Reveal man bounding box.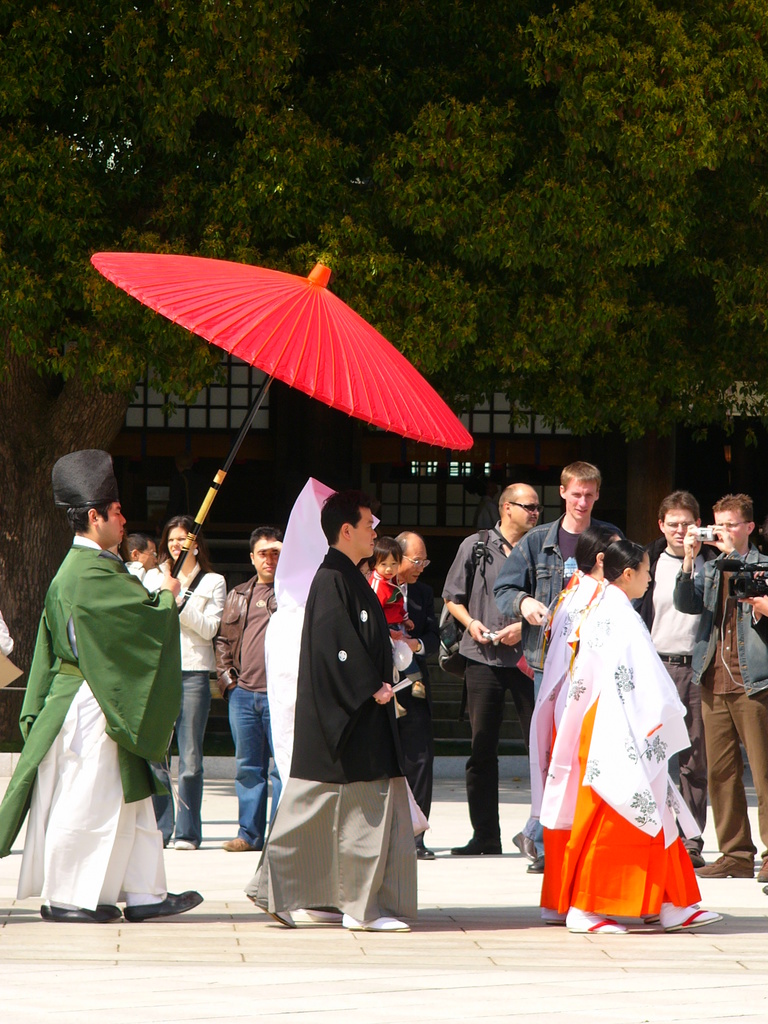
Revealed: crop(492, 461, 607, 876).
